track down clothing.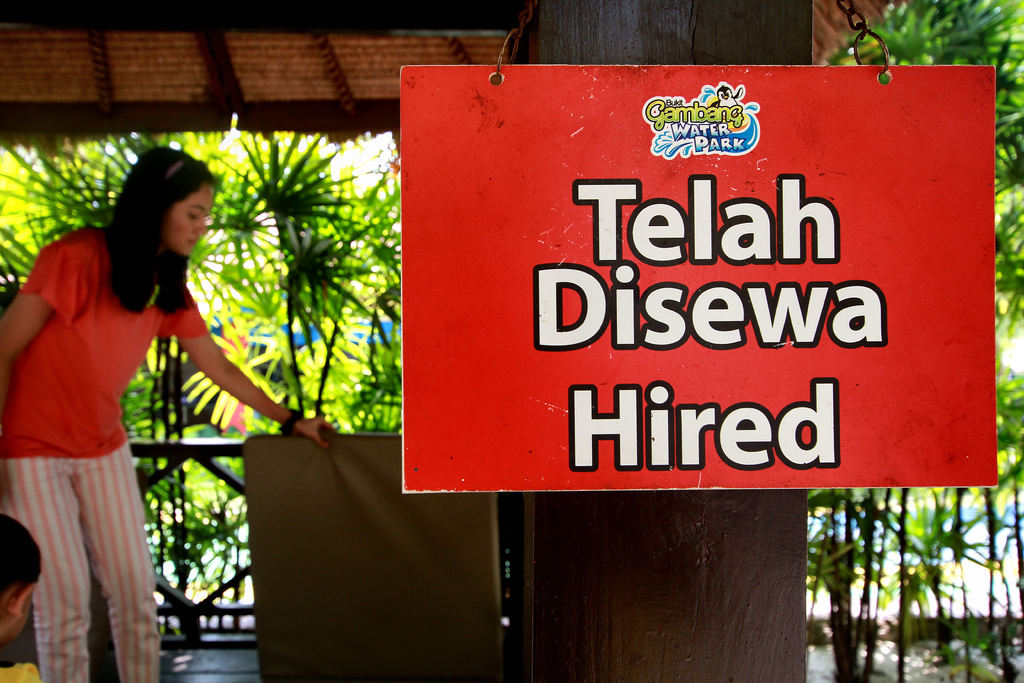
Tracked to bbox(14, 205, 170, 636).
